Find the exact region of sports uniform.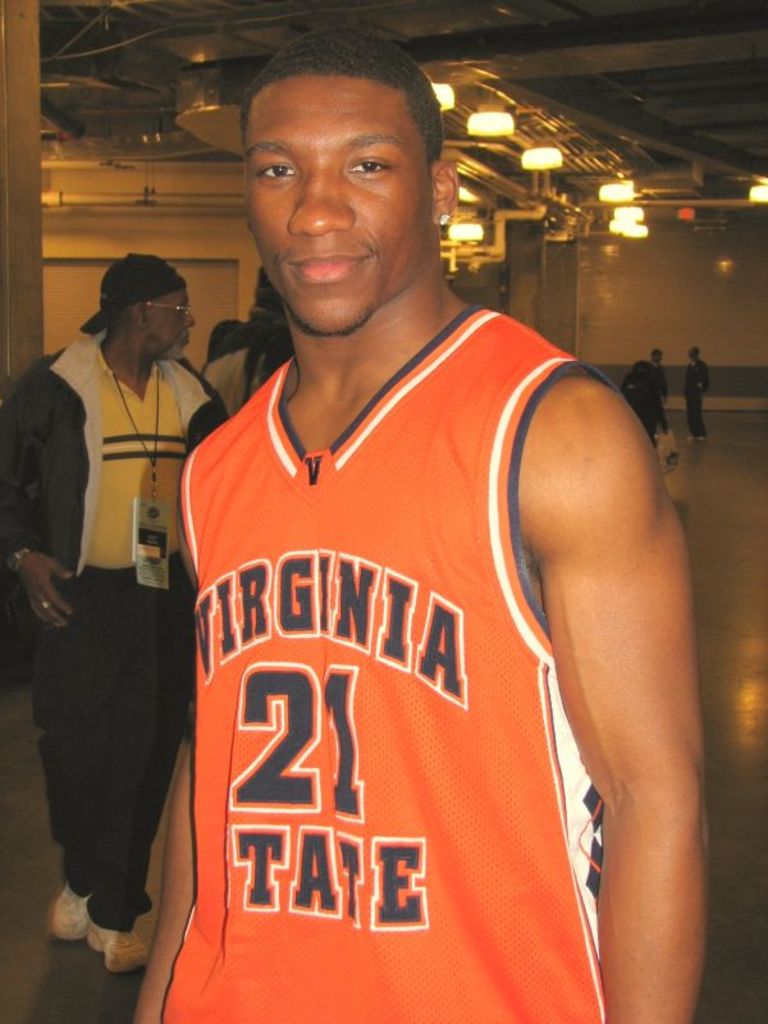
Exact region: 124,120,678,1023.
